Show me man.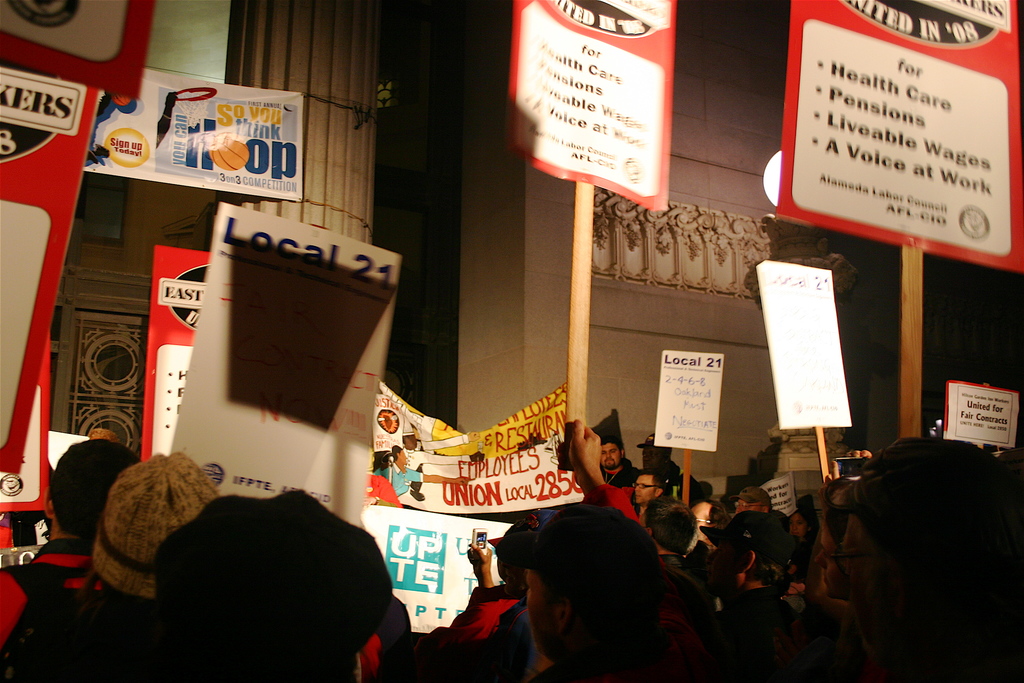
man is here: 627:473:670:527.
